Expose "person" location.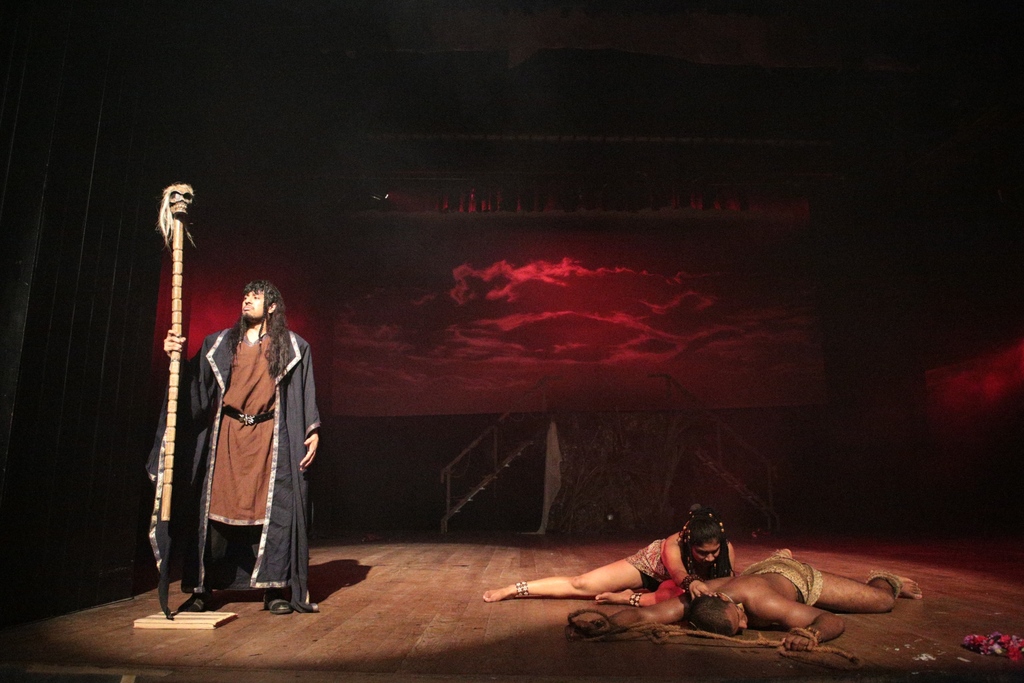
Exposed at bbox(176, 256, 311, 619).
